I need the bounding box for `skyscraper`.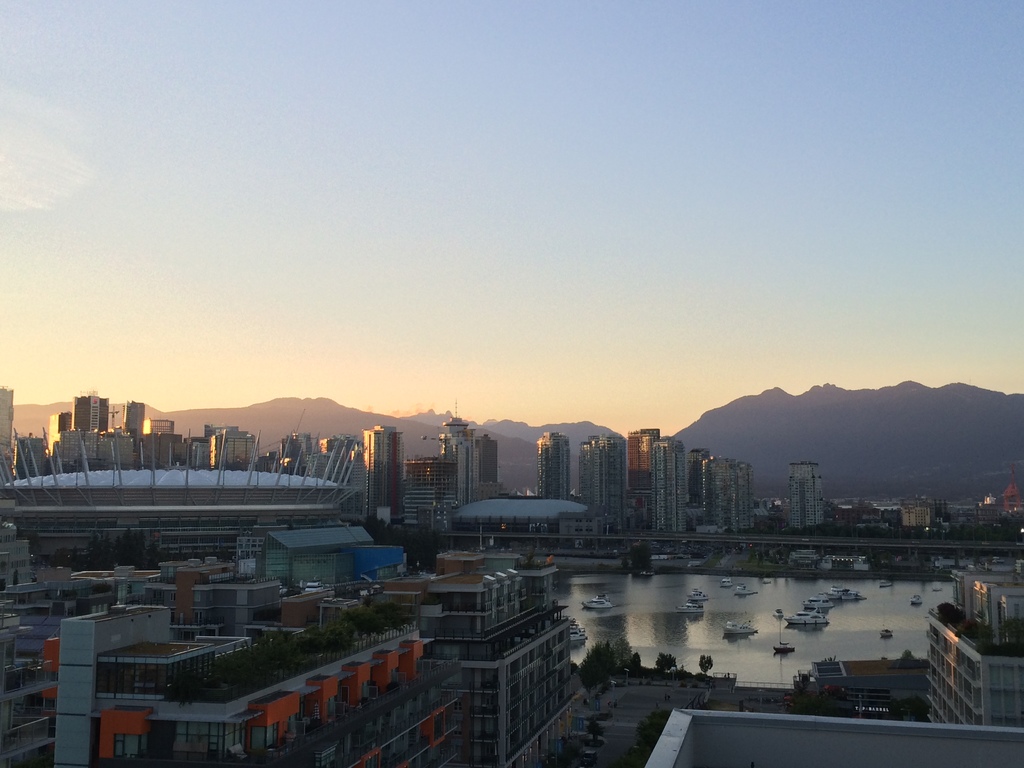
Here it is: BBox(536, 430, 571, 502).
